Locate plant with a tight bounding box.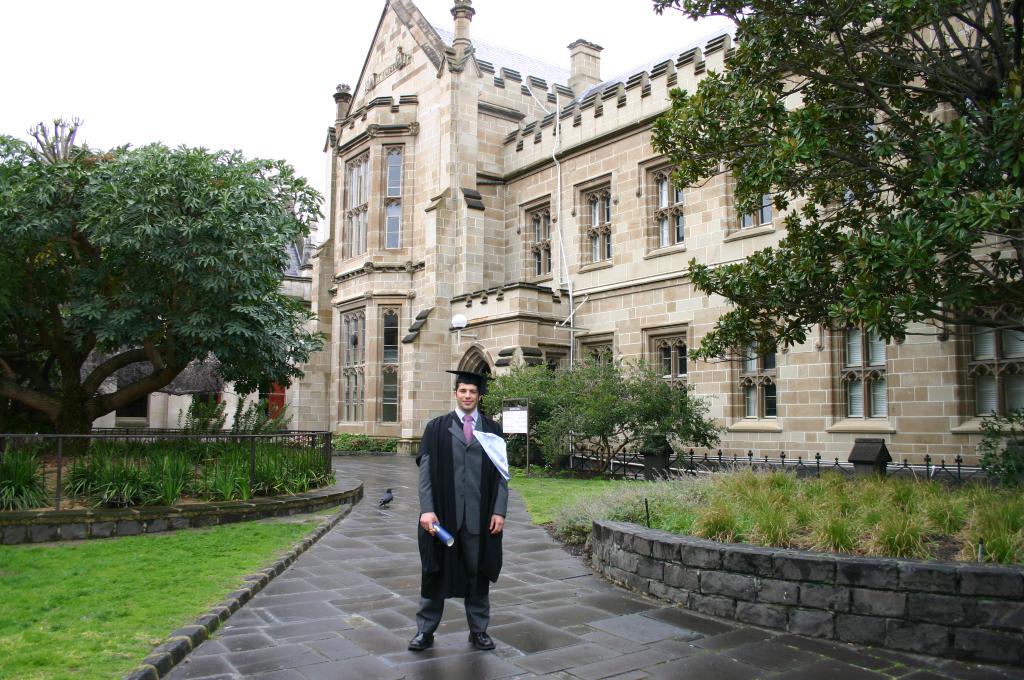
382 436 406 455.
